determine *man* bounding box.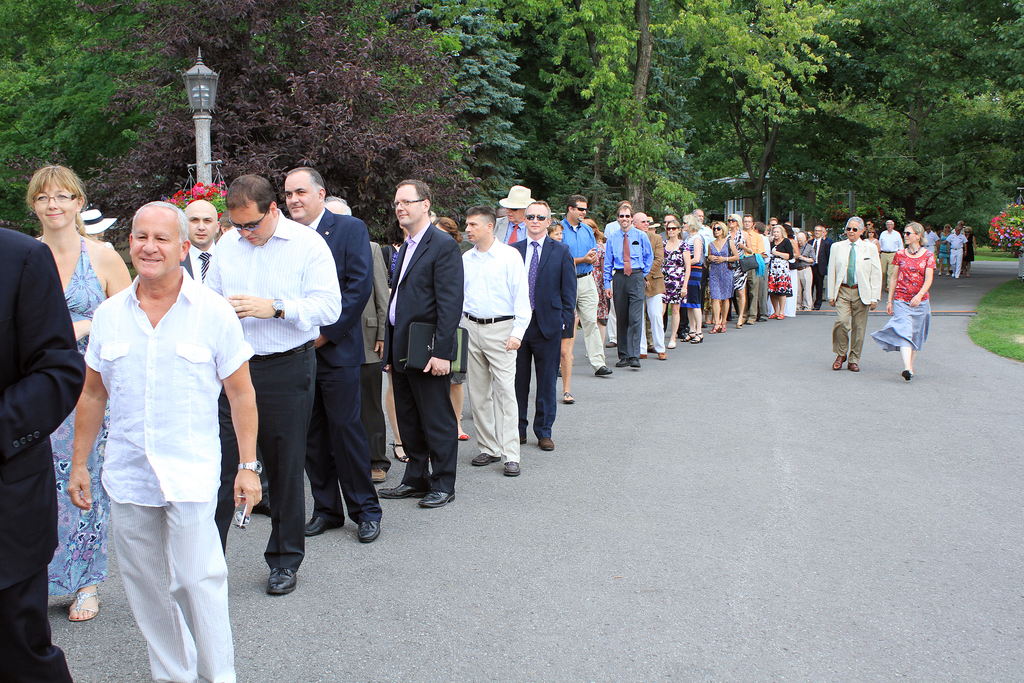
Determined: <region>876, 216, 897, 304</region>.
